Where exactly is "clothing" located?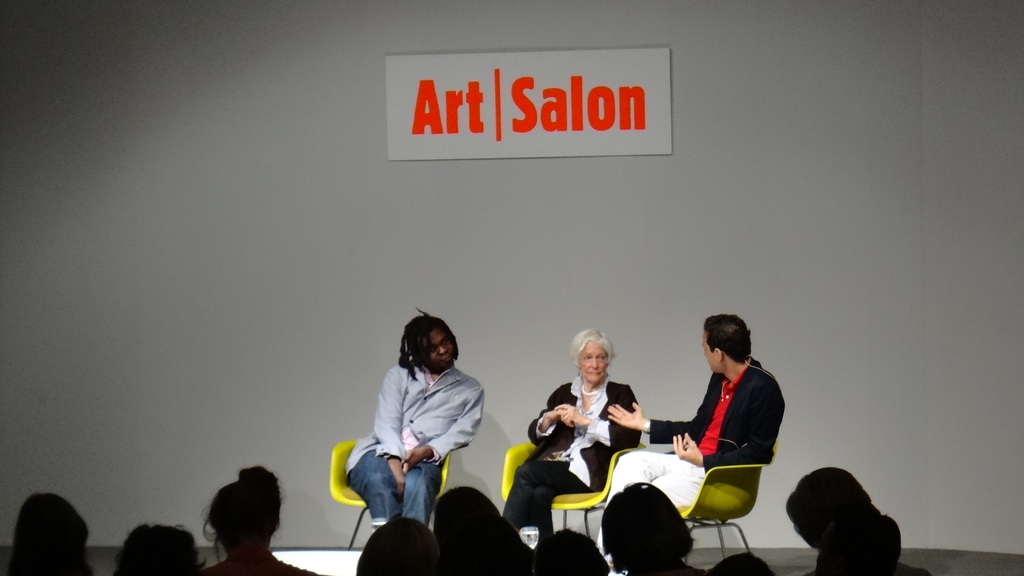
Its bounding box is bbox(596, 362, 769, 506).
